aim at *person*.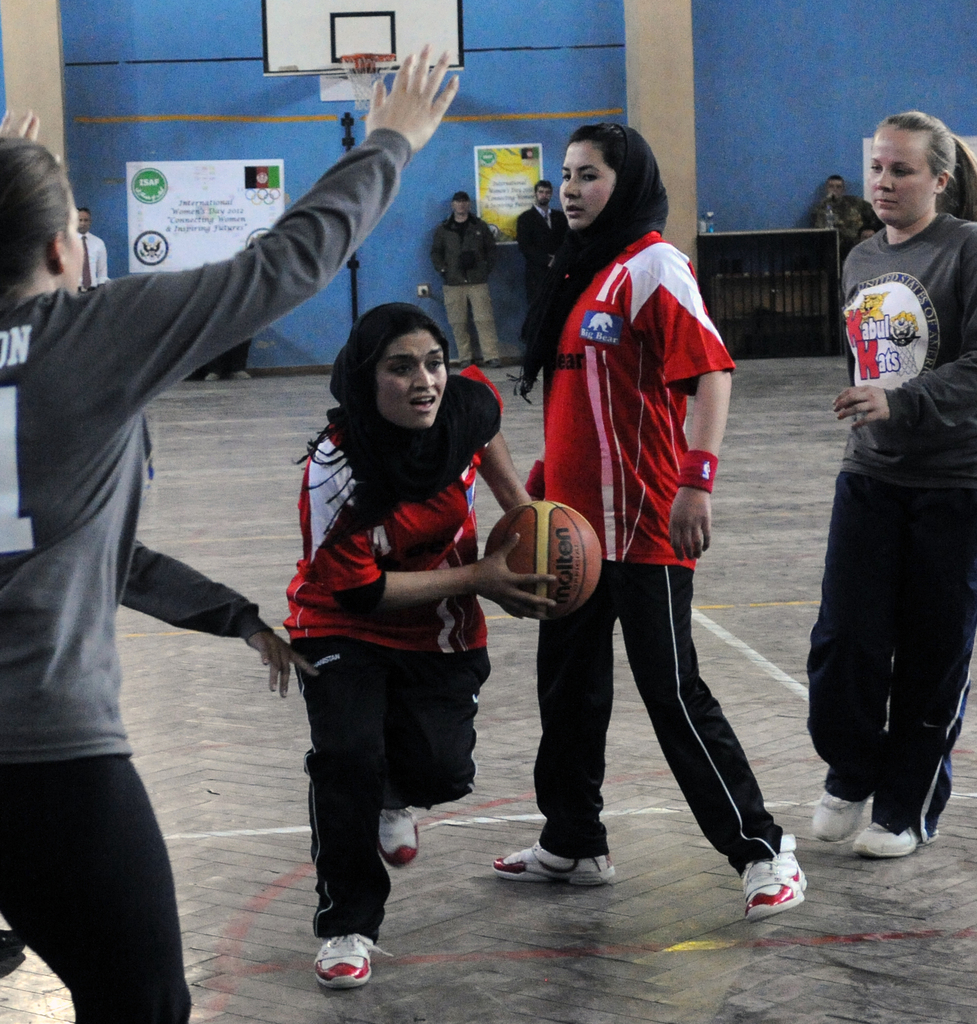
Aimed at <box>809,175,885,235</box>.
